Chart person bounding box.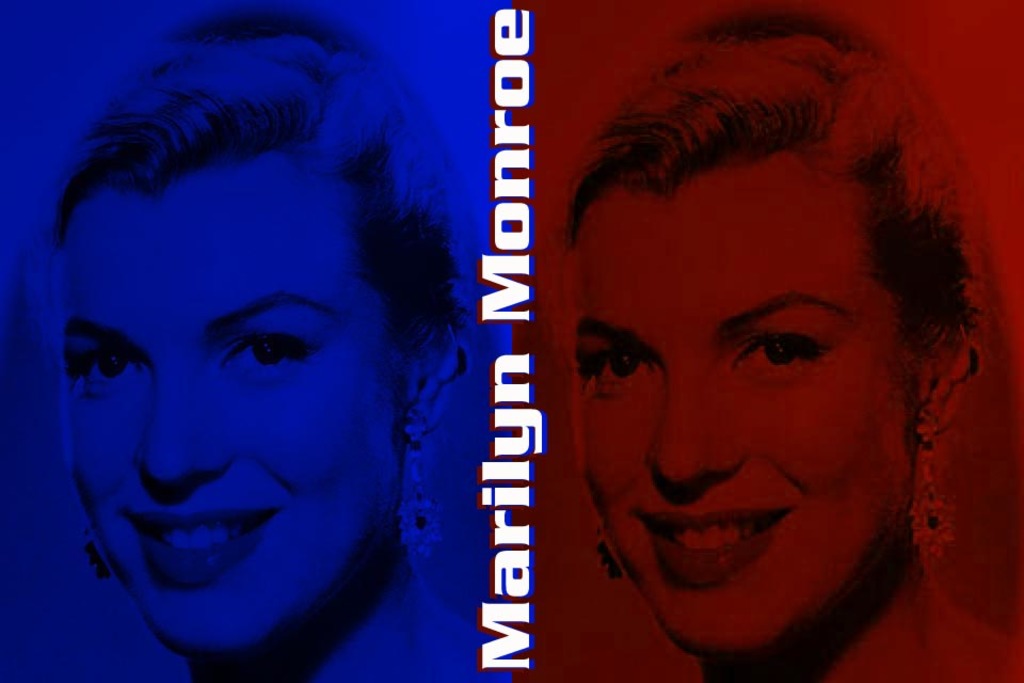
Charted: x1=55 y1=9 x2=479 y2=682.
